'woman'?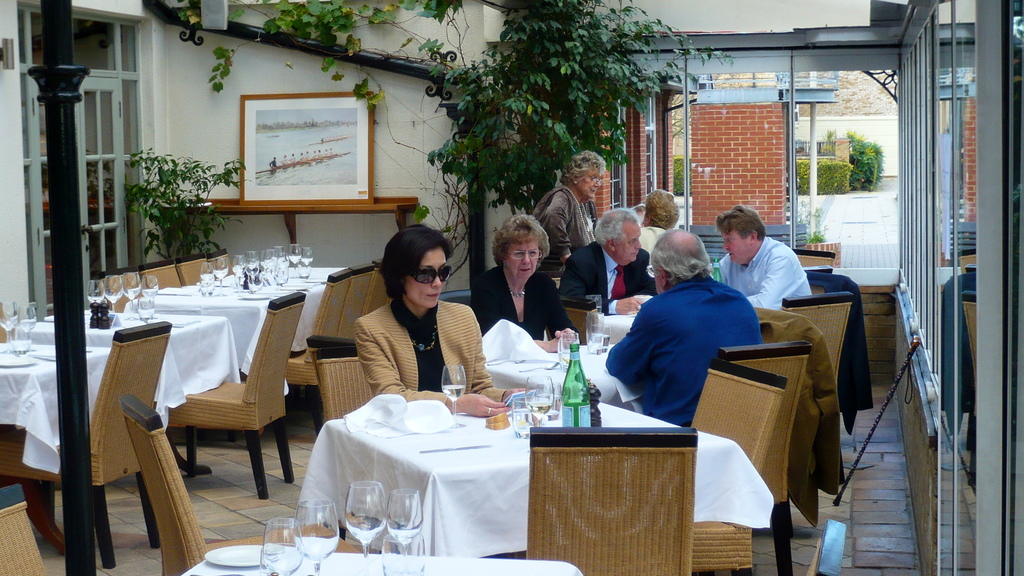
<bbox>468, 212, 581, 351</bbox>
